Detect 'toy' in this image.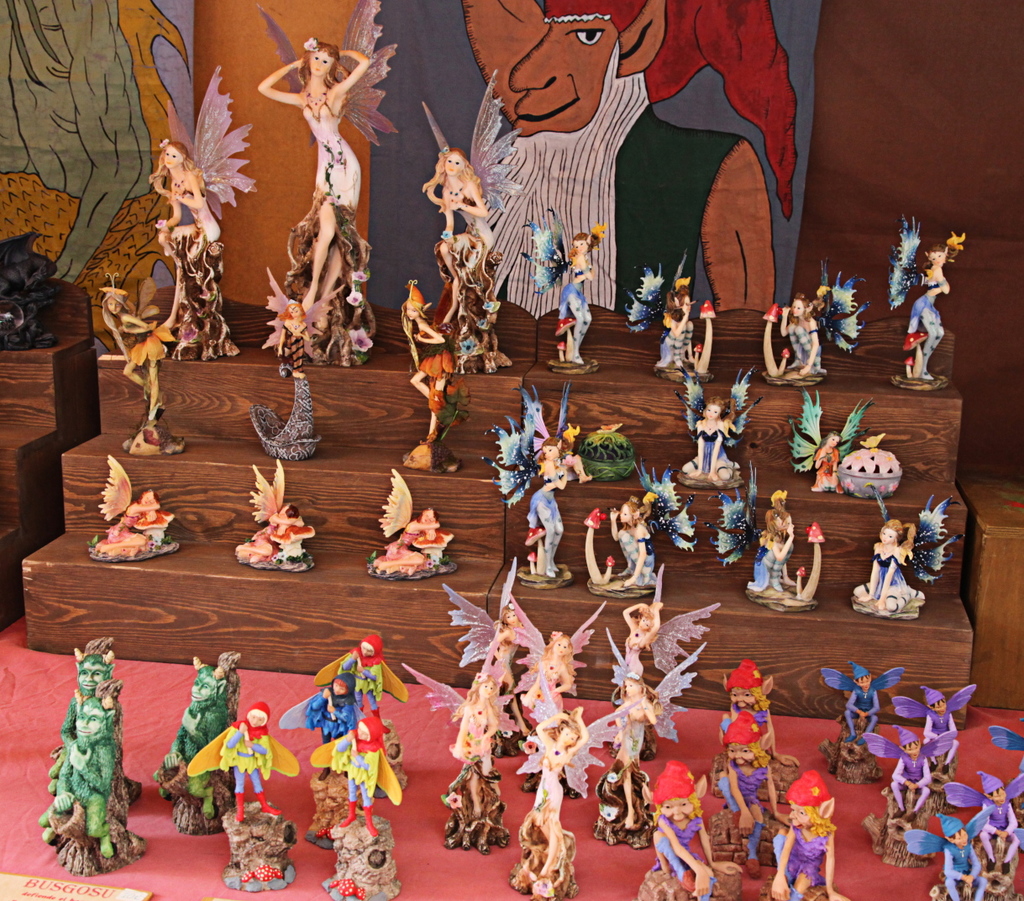
Detection: <box>820,661,904,787</box>.
